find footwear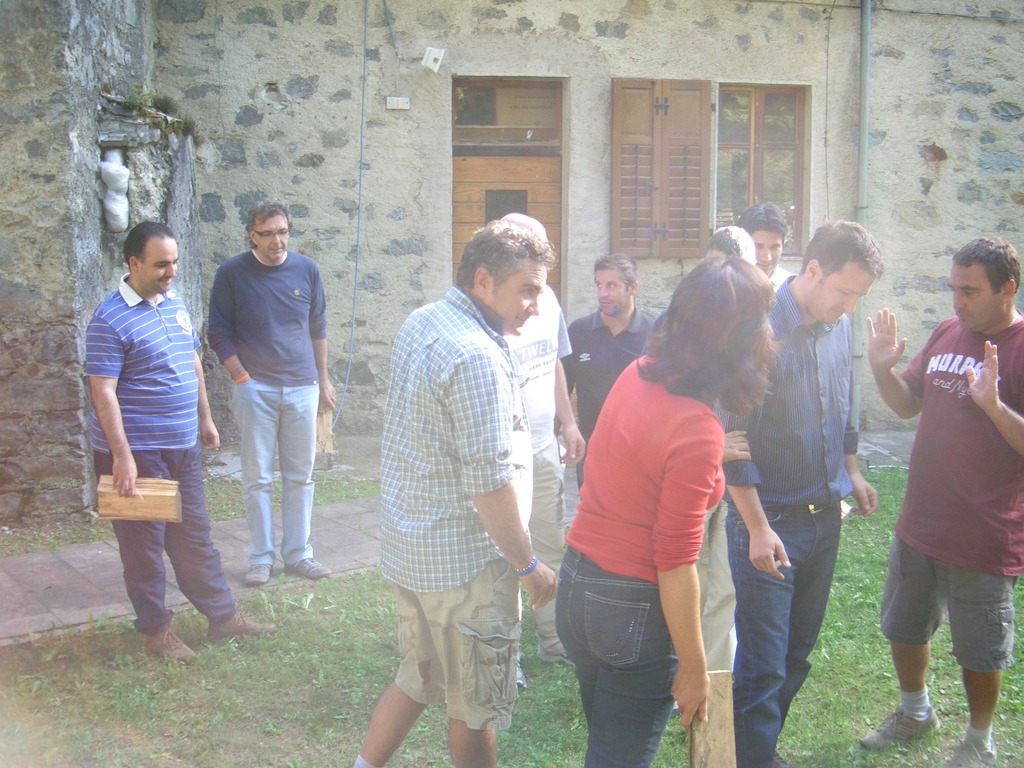
pyautogui.locateOnScreen(243, 562, 271, 586)
